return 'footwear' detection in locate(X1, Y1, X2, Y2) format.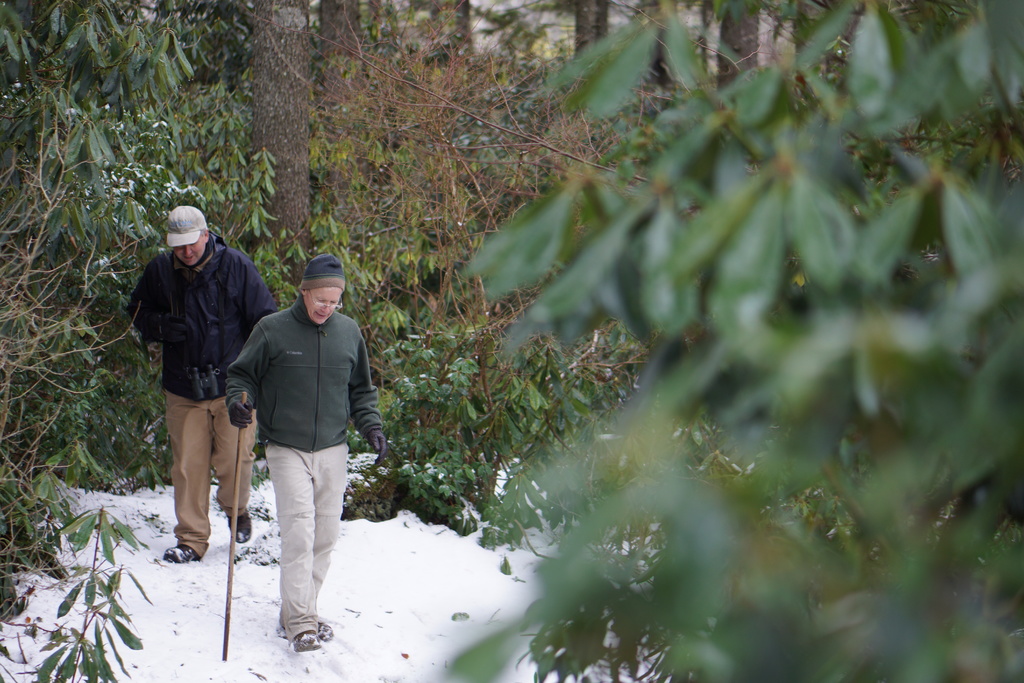
locate(159, 539, 201, 563).
